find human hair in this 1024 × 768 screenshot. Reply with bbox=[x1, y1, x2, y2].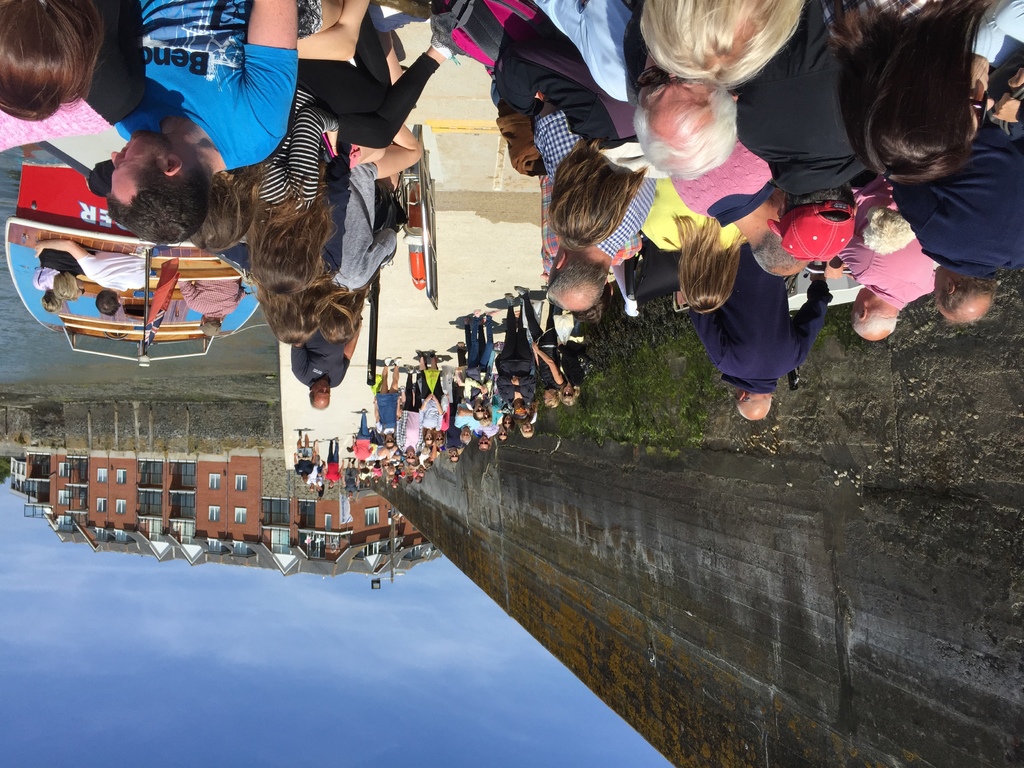
bbox=[547, 136, 648, 252].
